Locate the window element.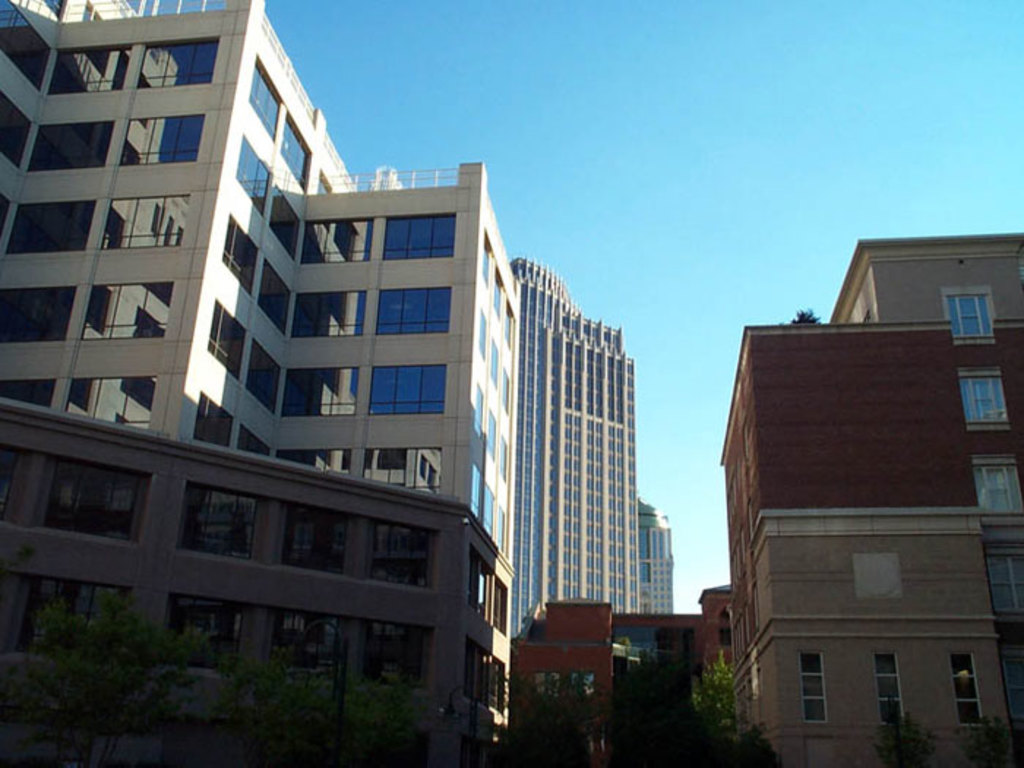
Element bbox: 246/342/282/415.
